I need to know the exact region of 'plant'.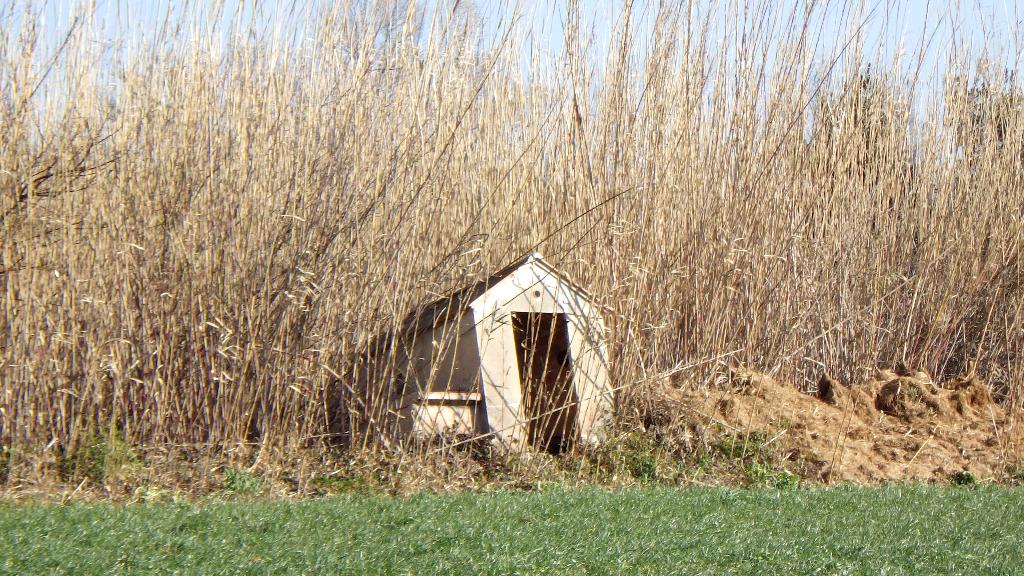
Region: bbox(630, 435, 660, 476).
